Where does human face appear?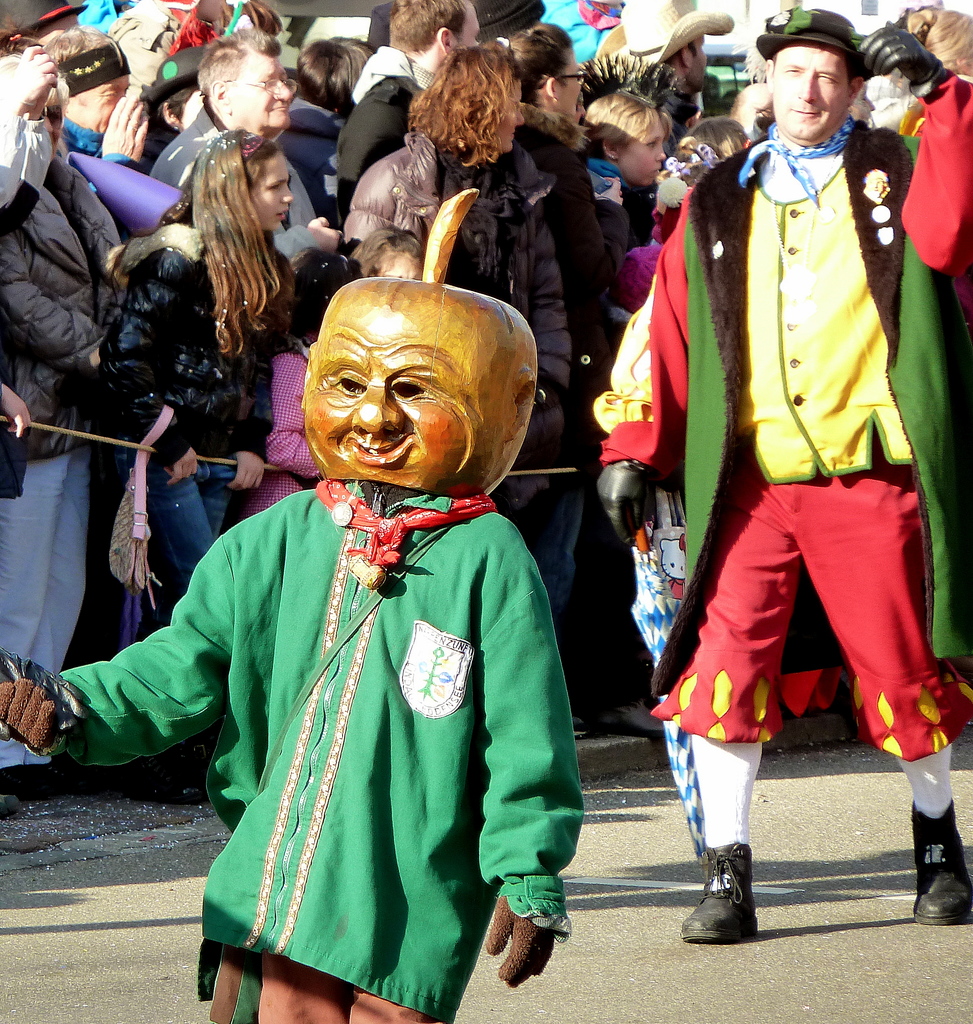
Appears at <region>246, 148, 295, 234</region>.
